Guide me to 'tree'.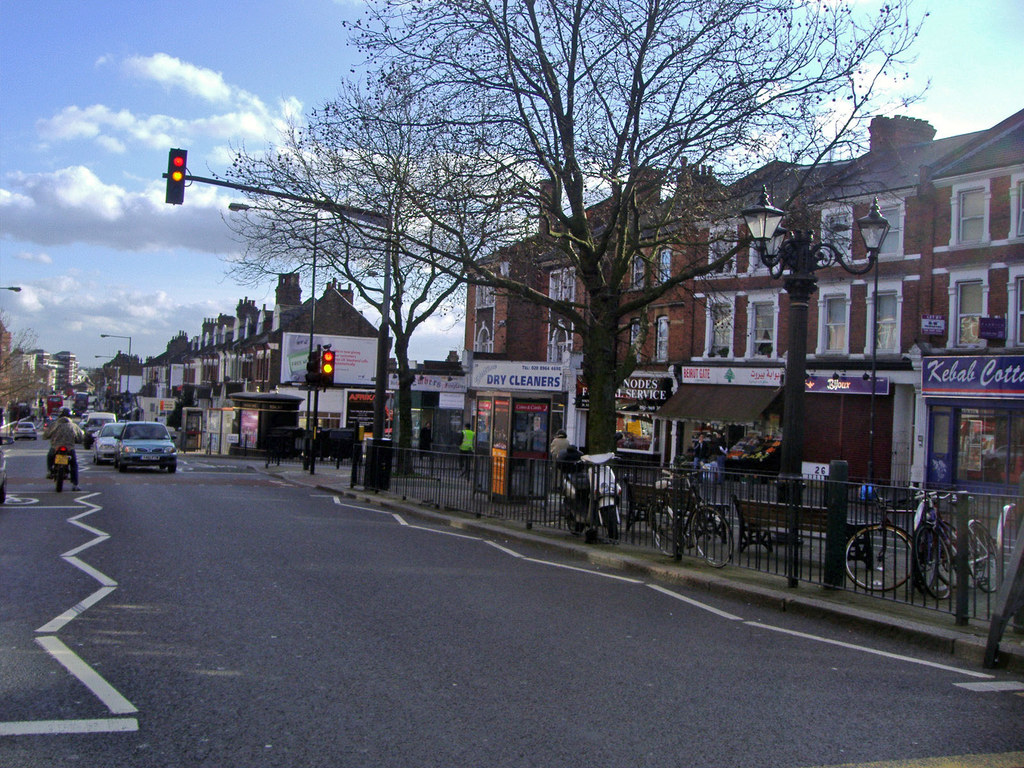
Guidance: 84, 349, 140, 400.
